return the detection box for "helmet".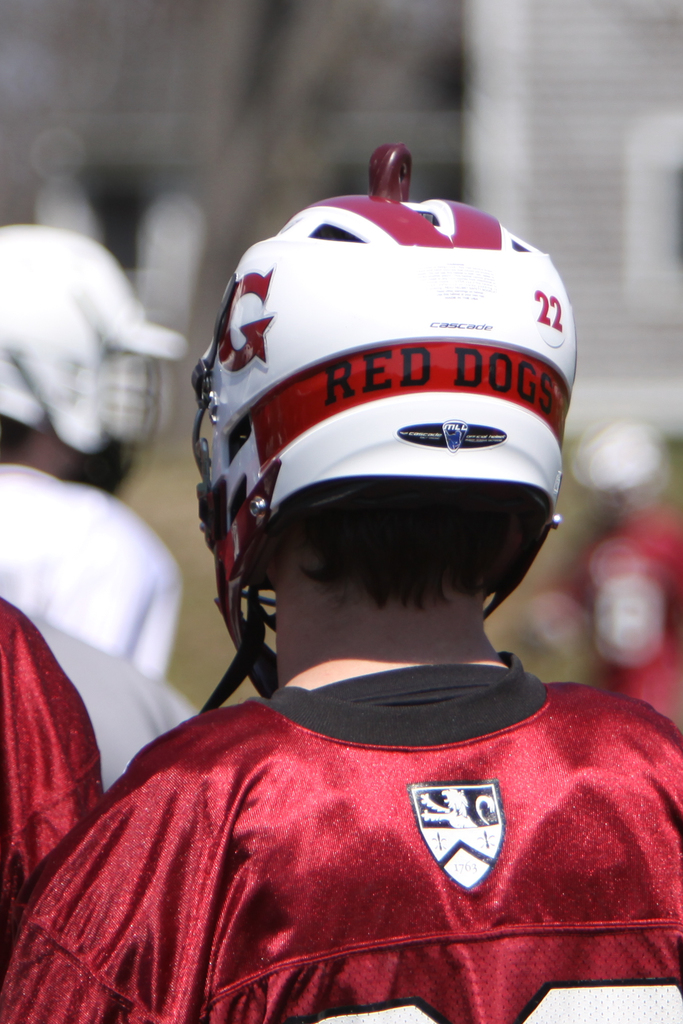
l=190, t=135, r=582, b=713.
